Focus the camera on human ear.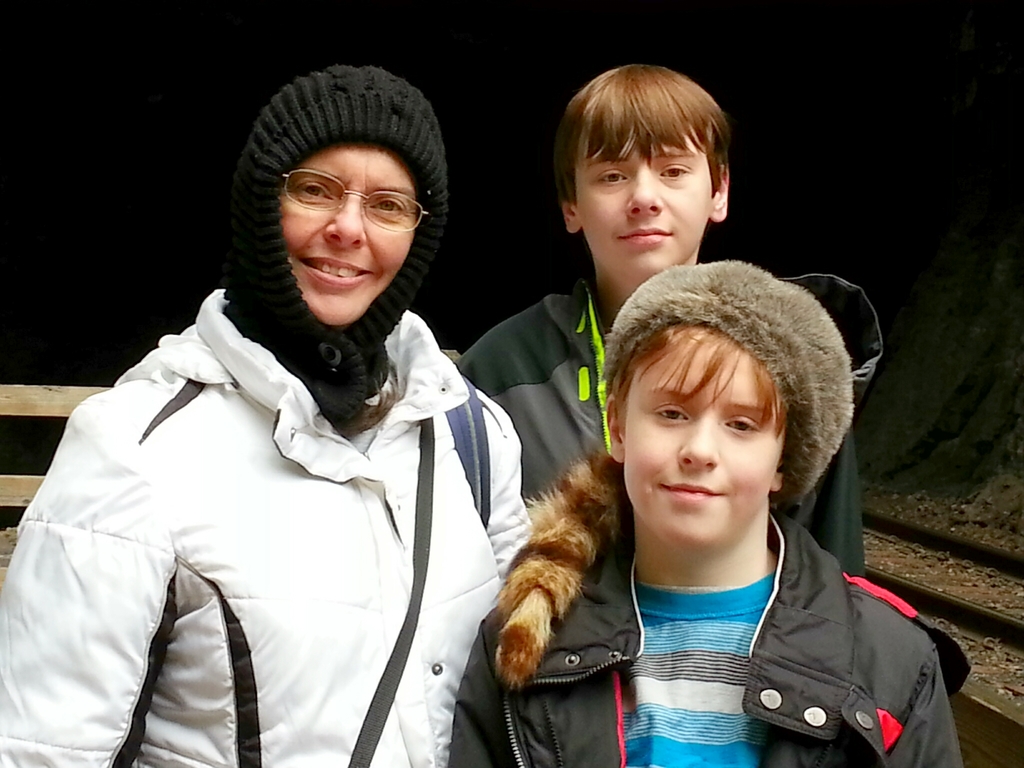
Focus region: <box>611,393,624,467</box>.
